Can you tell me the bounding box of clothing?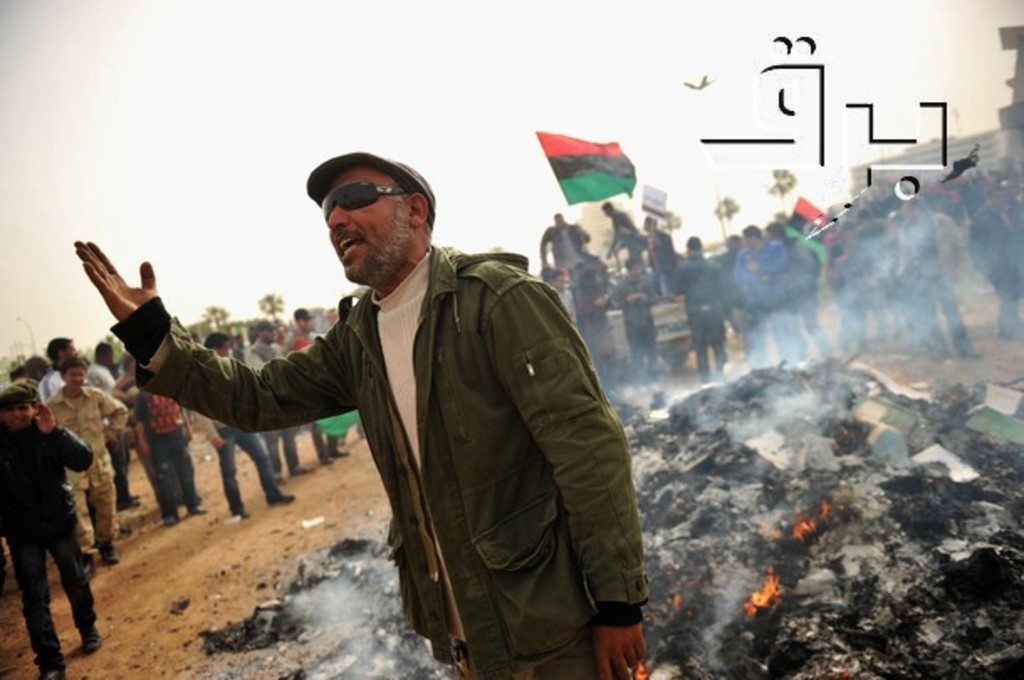
Rect(107, 232, 660, 678).
